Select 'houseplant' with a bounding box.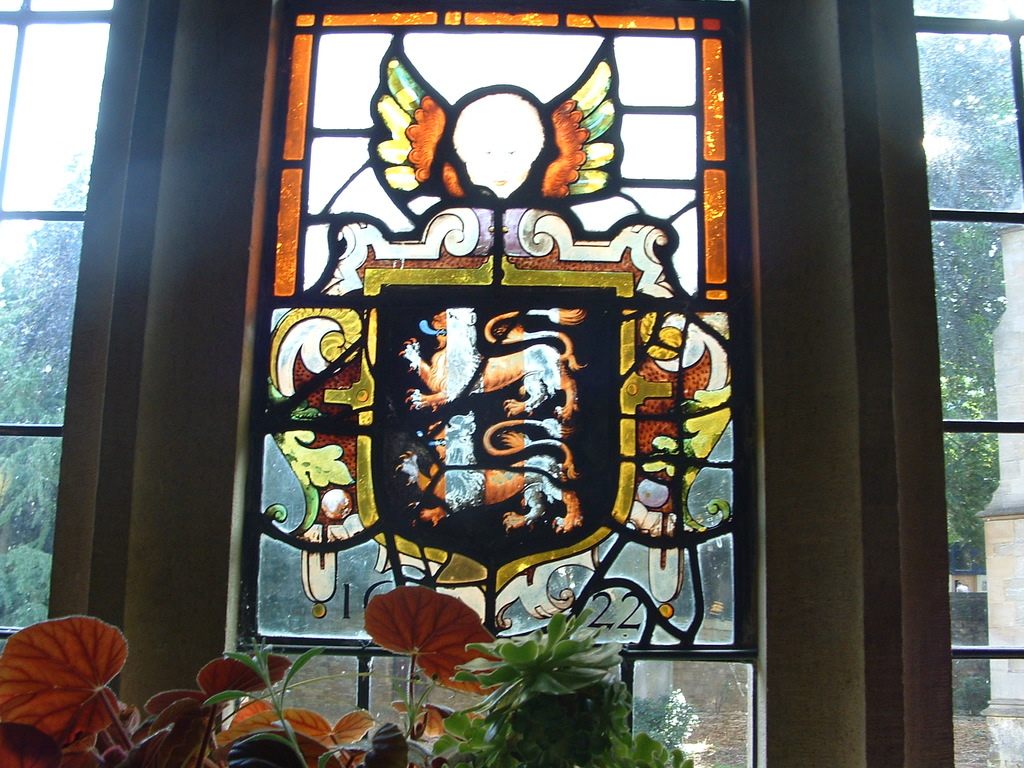
<bbox>15, 585, 491, 767</bbox>.
